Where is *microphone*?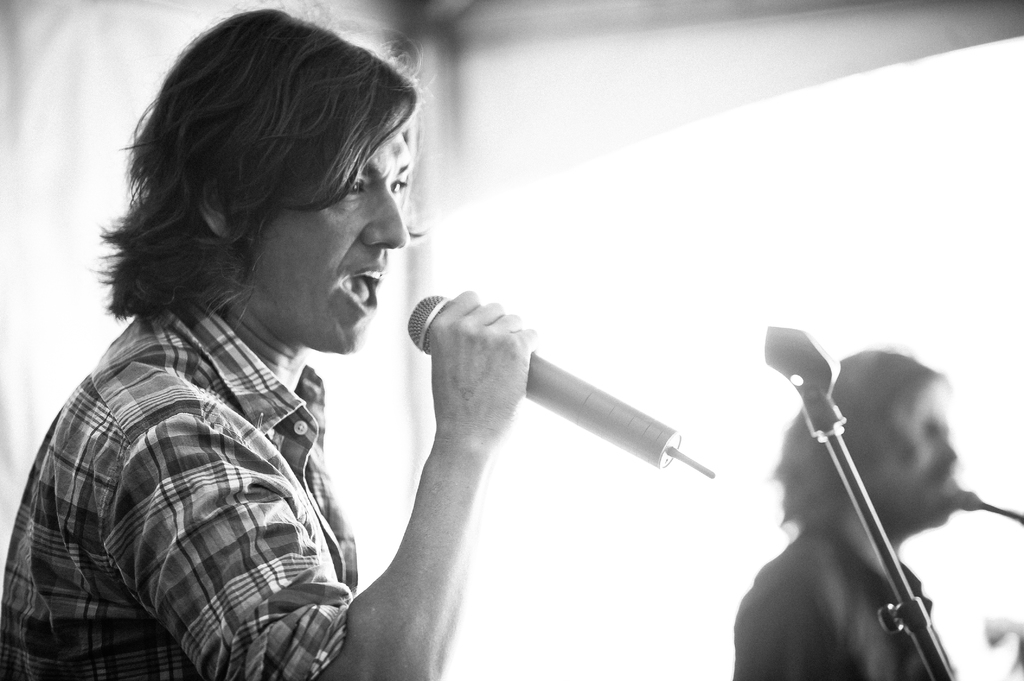
x1=359, y1=285, x2=689, y2=491.
